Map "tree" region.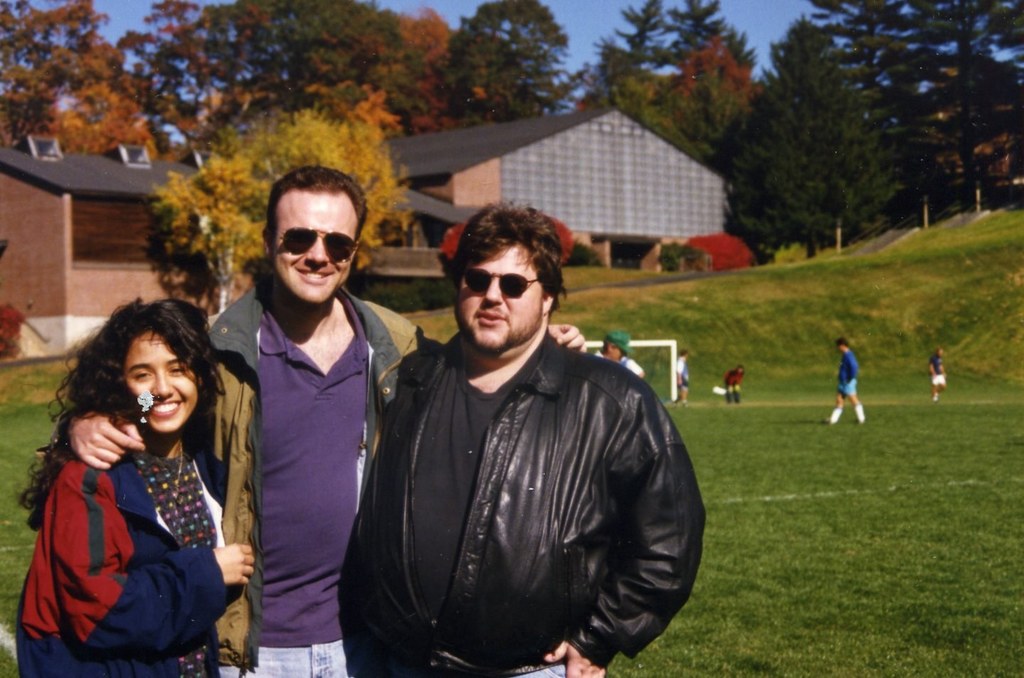
Mapped to Rect(146, 149, 282, 312).
